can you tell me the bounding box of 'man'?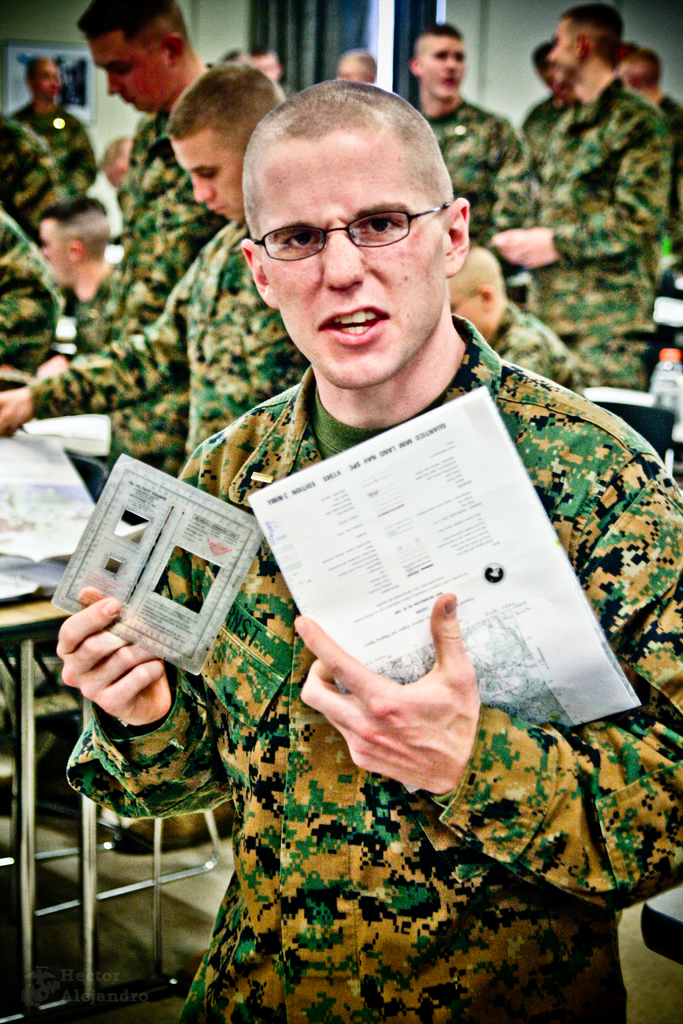
detection(0, 49, 100, 239).
